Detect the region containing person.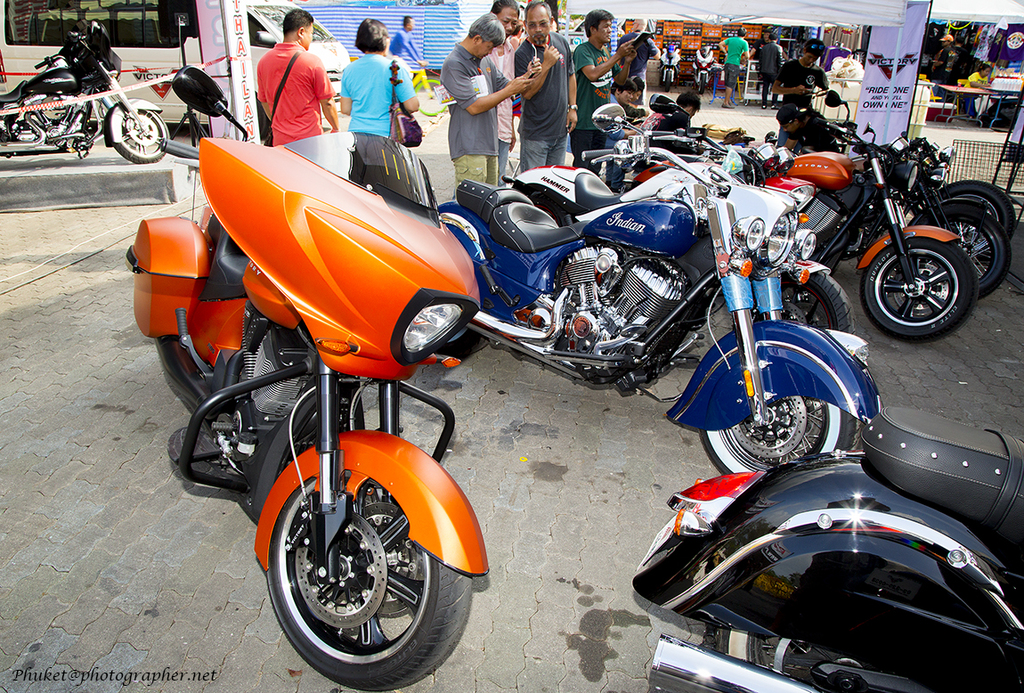
region(774, 40, 828, 141).
